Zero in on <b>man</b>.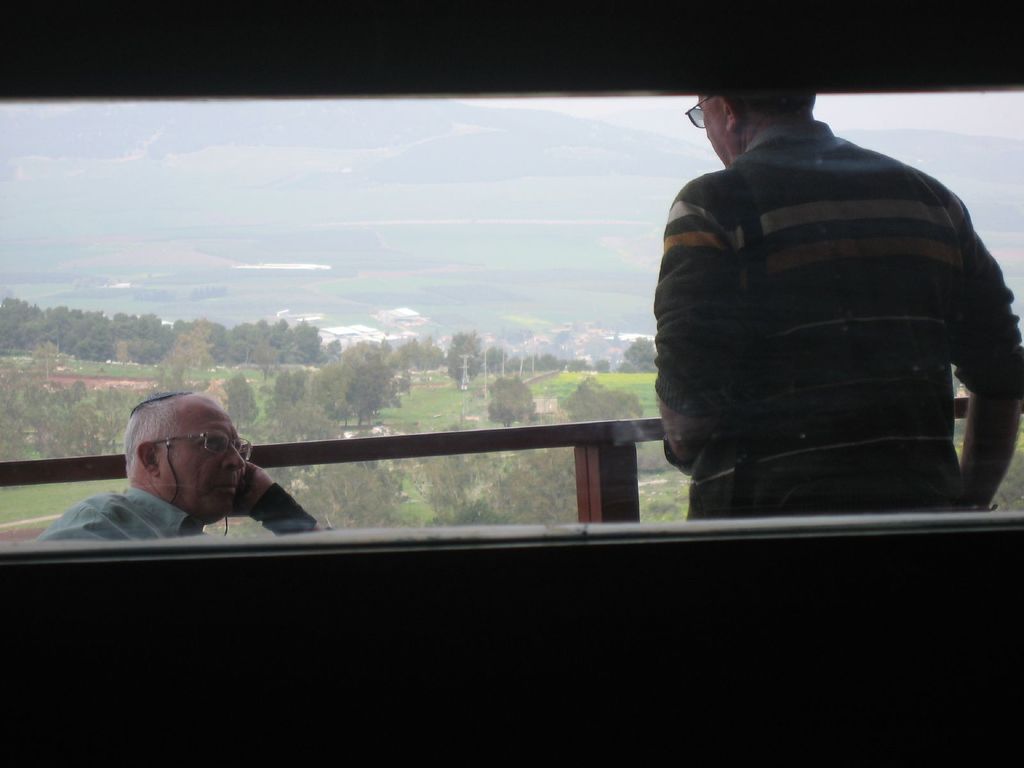
Zeroed in: <box>655,86,1022,521</box>.
